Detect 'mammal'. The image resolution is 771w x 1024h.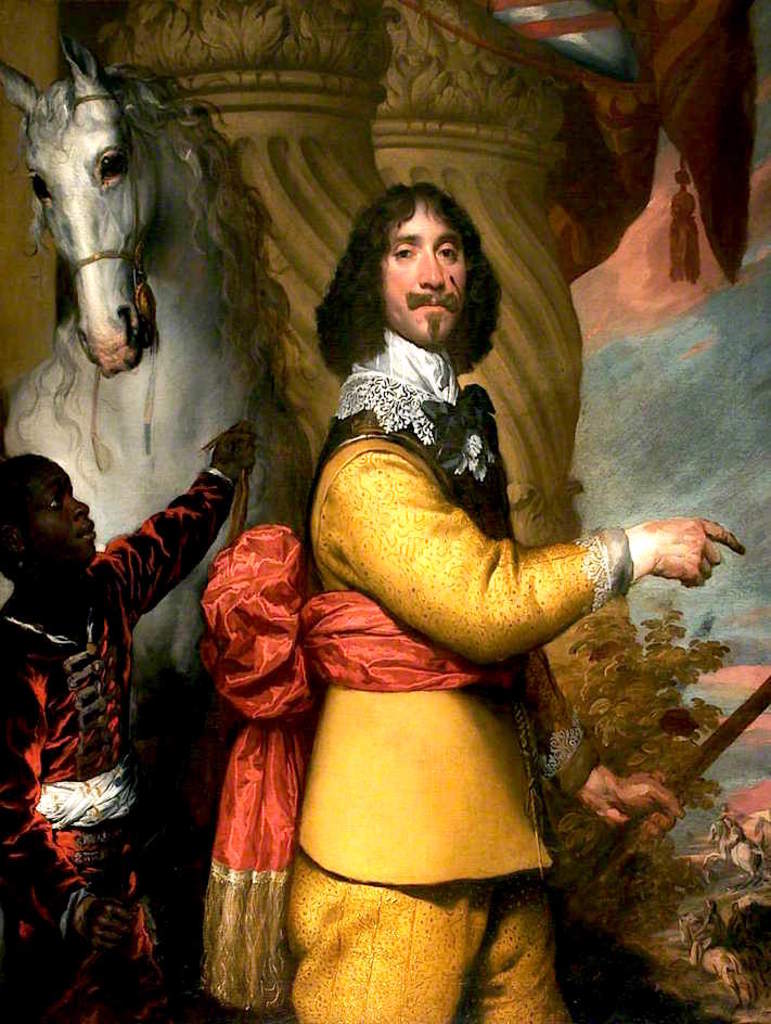
301, 169, 746, 1023.
